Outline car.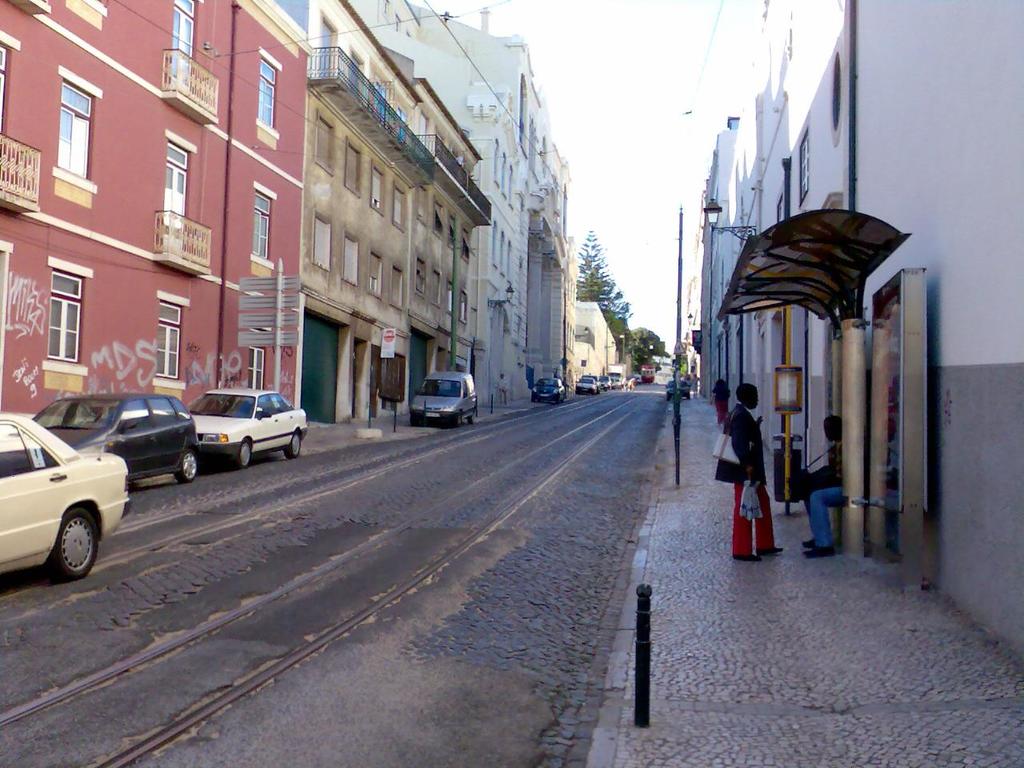
Outline: detection(594, 375, 610, 387).
